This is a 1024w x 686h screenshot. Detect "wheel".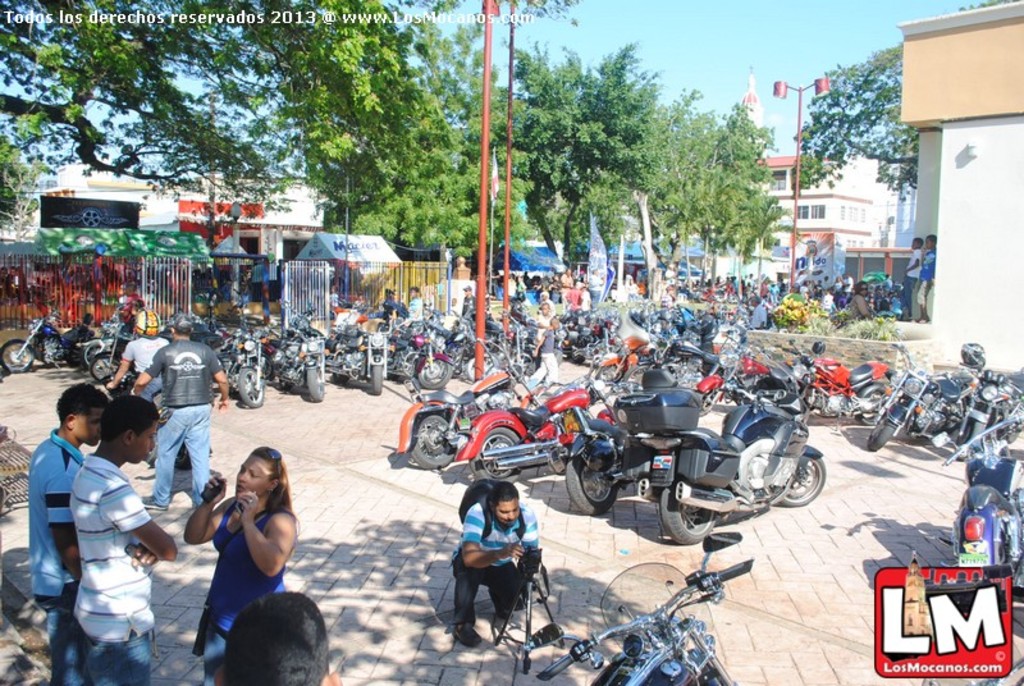
bbox=[91, 351, 123, 380].
